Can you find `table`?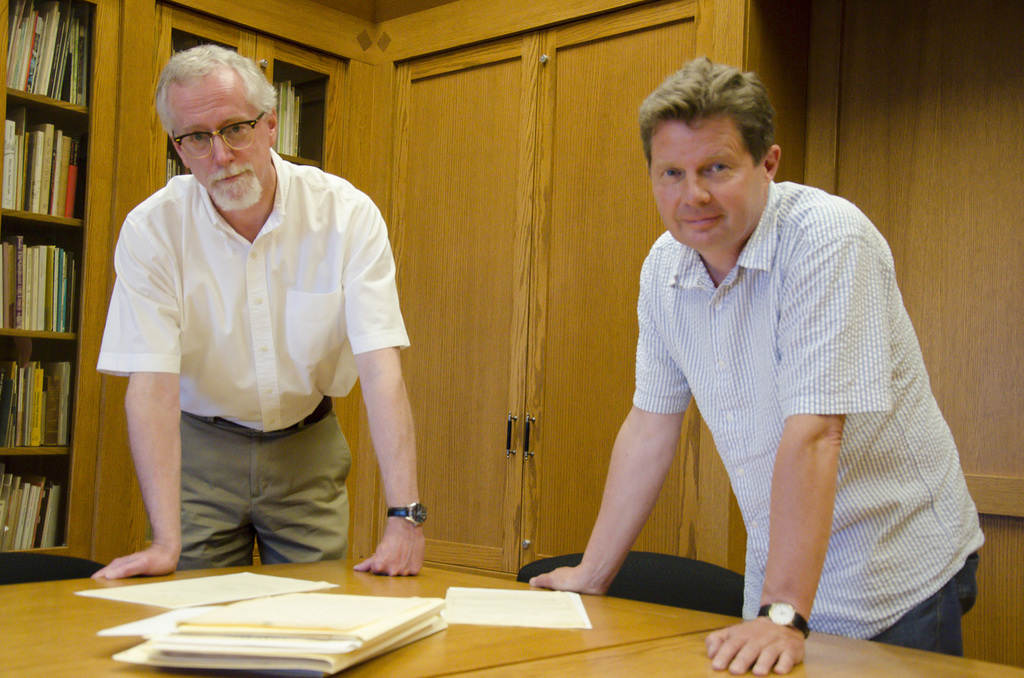
Yes, bounding box: box(0, 555, 1023, 677).
